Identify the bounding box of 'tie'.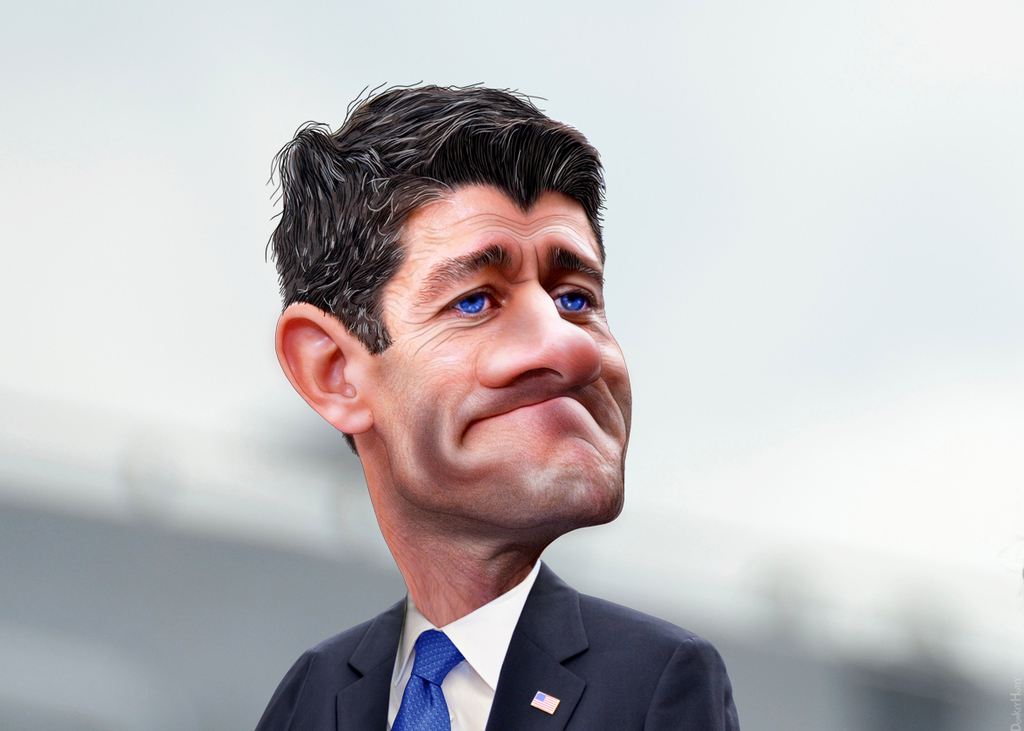
[390, 627, 467, 730].
